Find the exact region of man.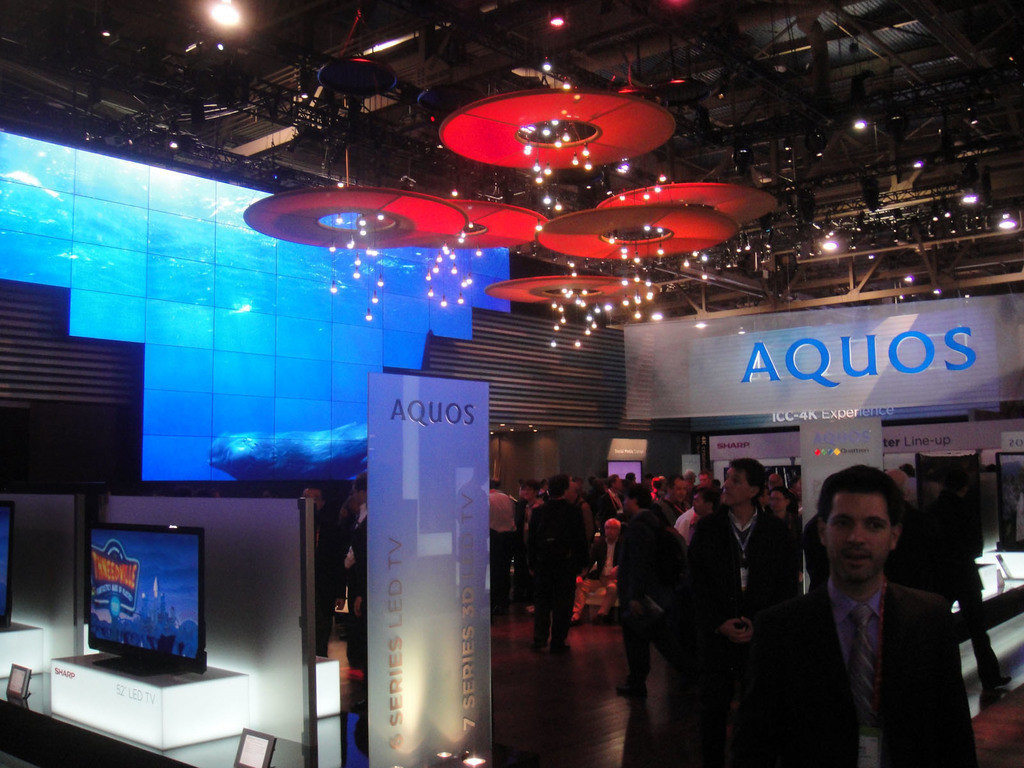
Exact region: Rect(689, 485, 722, 524).
